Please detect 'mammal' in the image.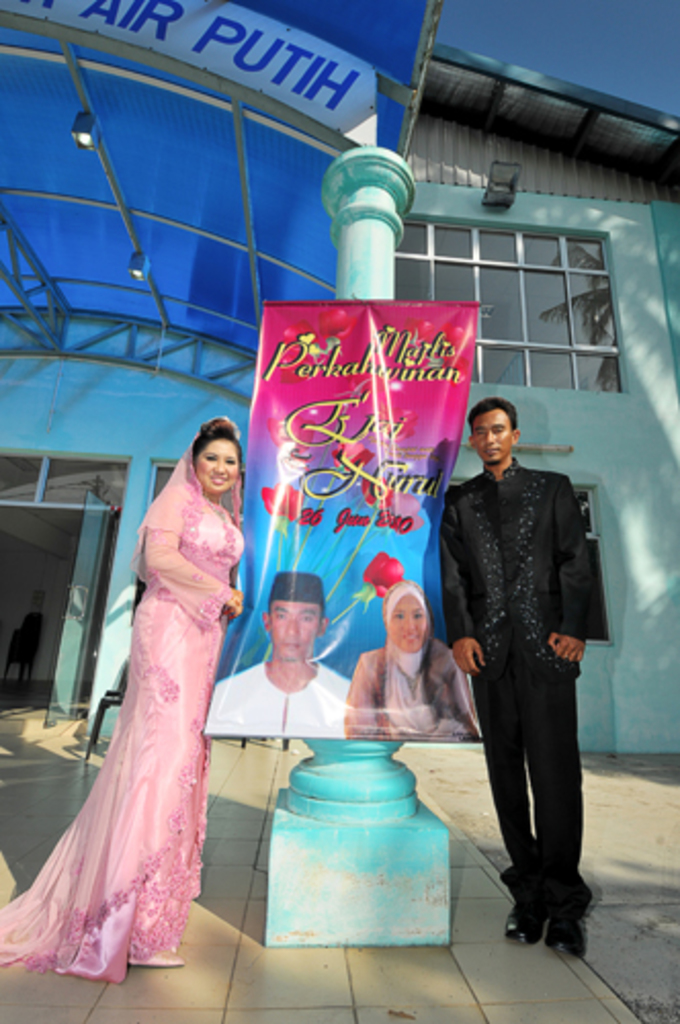
{"x1": 440, "y1": 352, "x2": 614, "y2": 983}.
